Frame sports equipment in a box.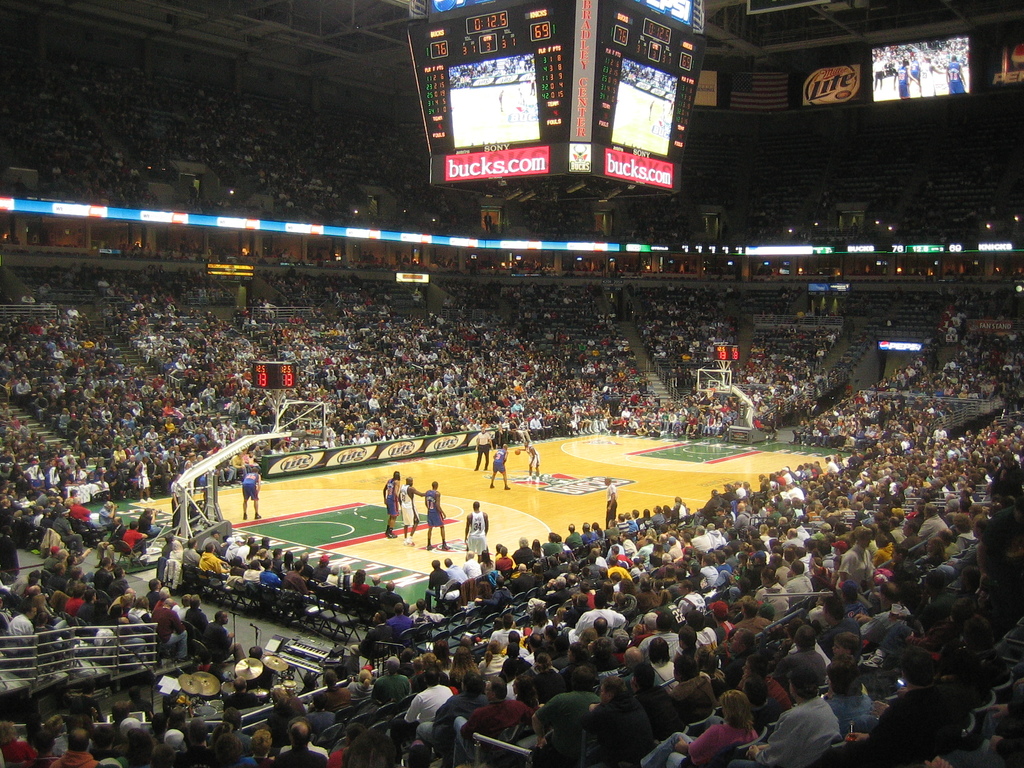
BBox(307, 429, 320, 450).
